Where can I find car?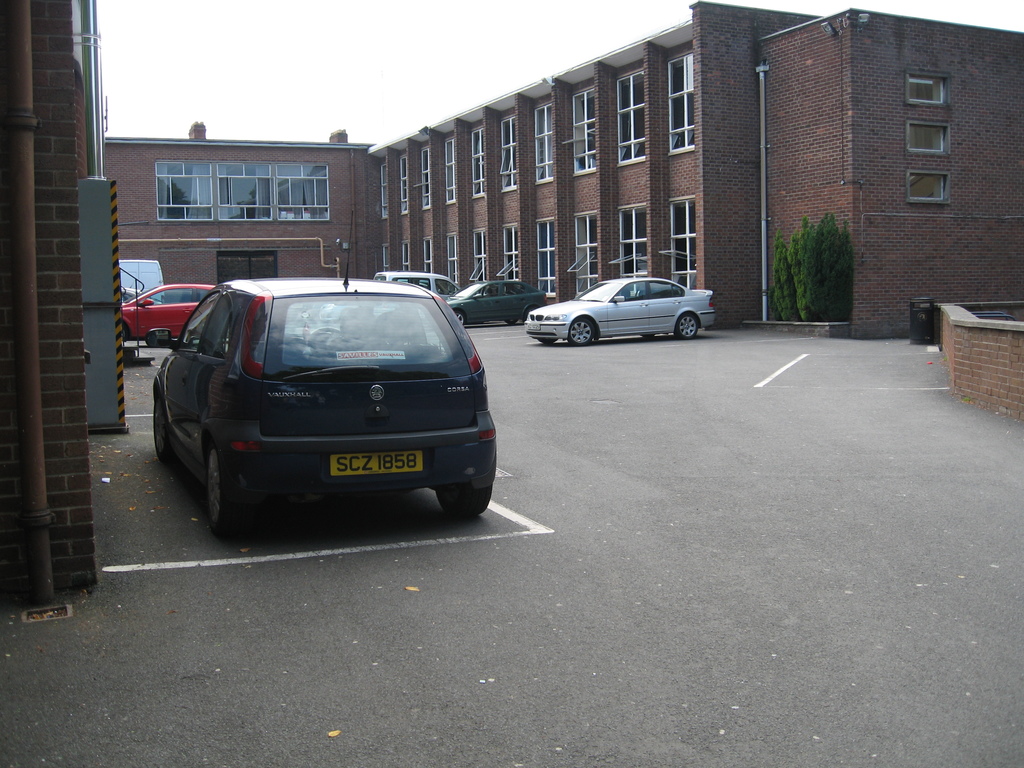
You can find it at (529, 271, 716, 339).
